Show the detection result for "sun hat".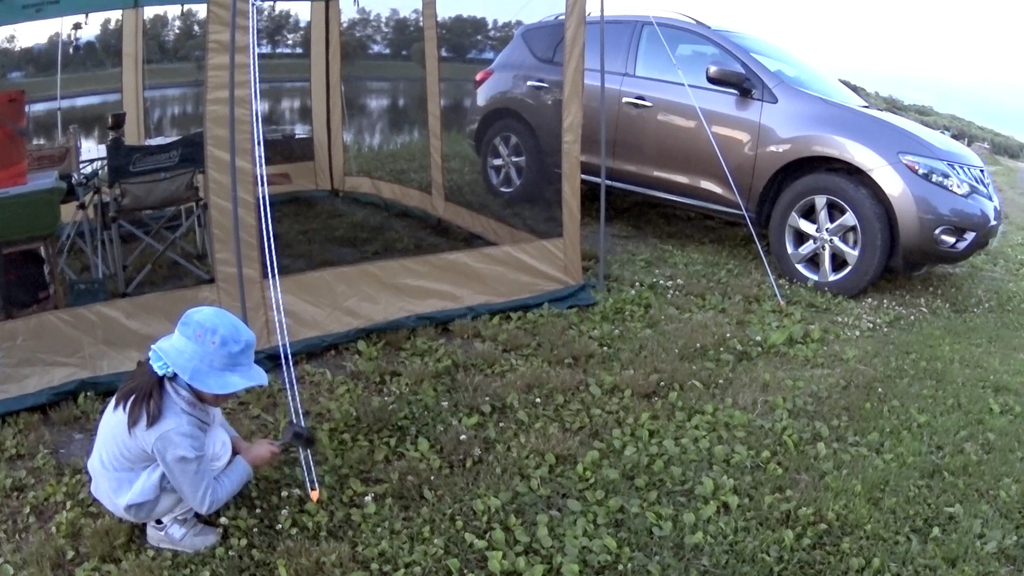
<bbox>143, 305, 269, 397</bbox>.
